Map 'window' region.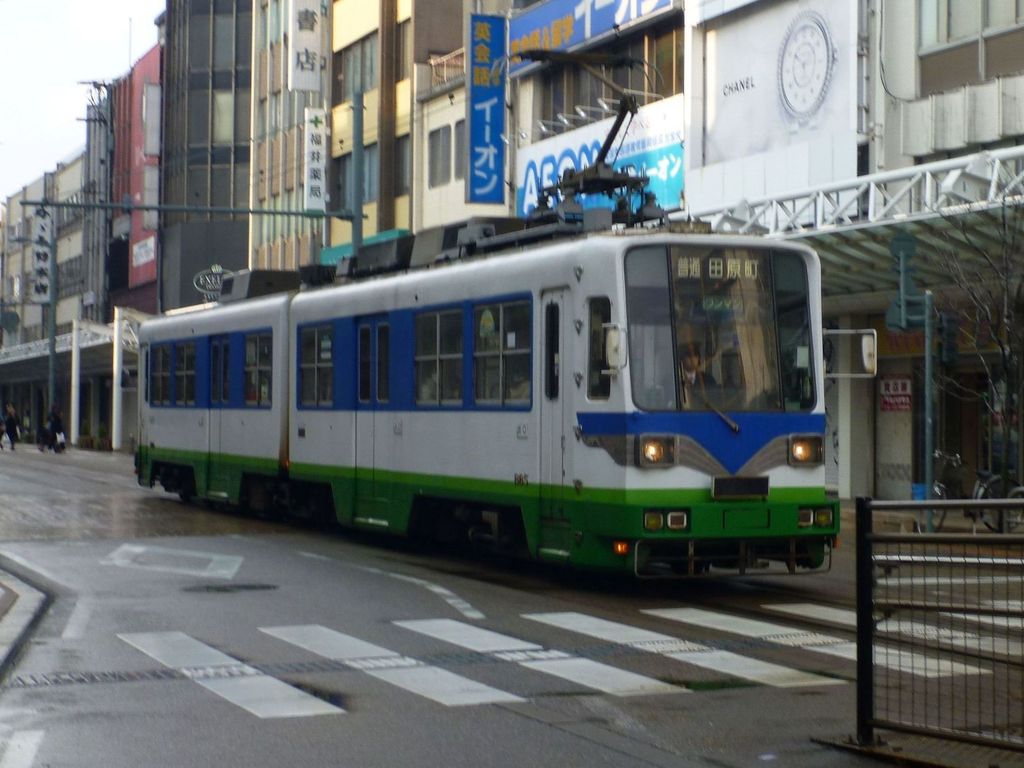
Mapped to 329, 155, 346, 209.
